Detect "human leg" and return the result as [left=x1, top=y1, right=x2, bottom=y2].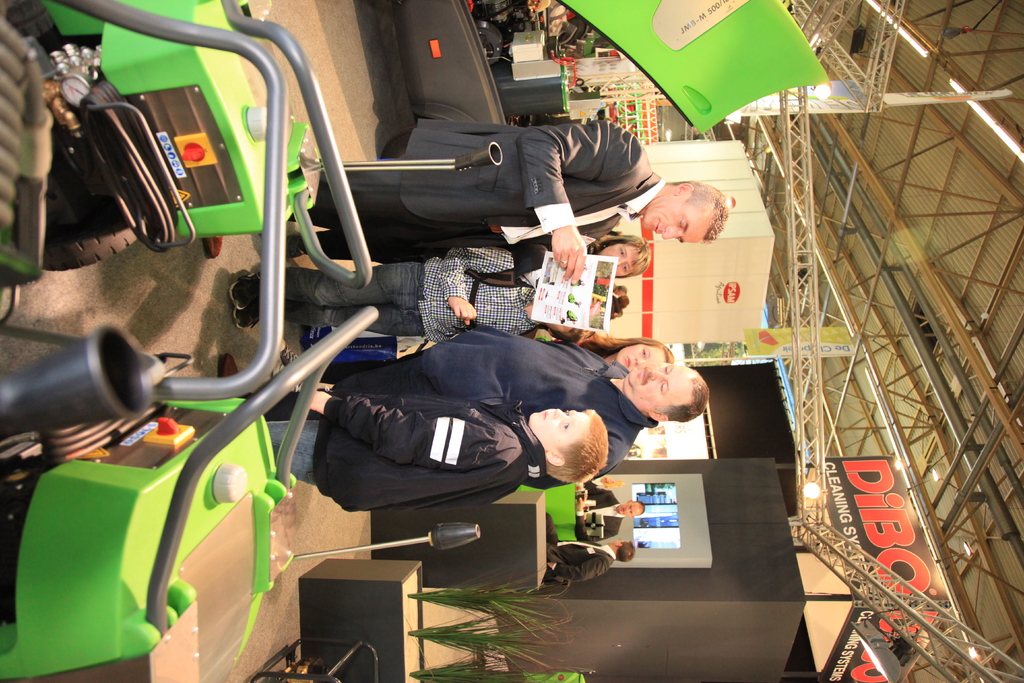
[left=257, top=160, right=486, bottom=233].
